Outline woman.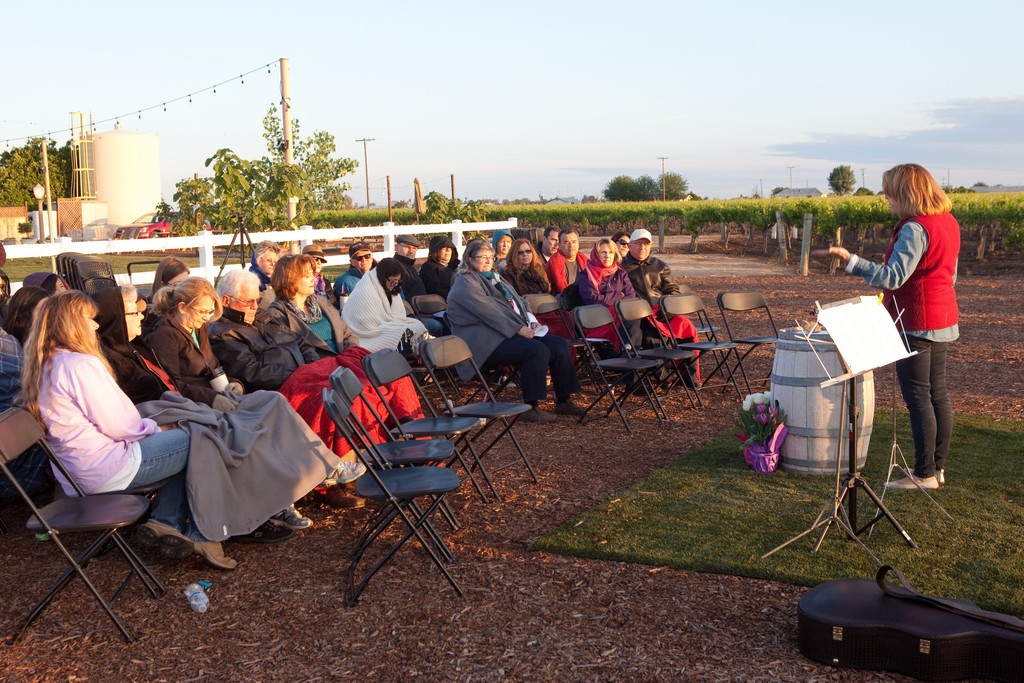
Outline: (847, 151, 970, 522).
